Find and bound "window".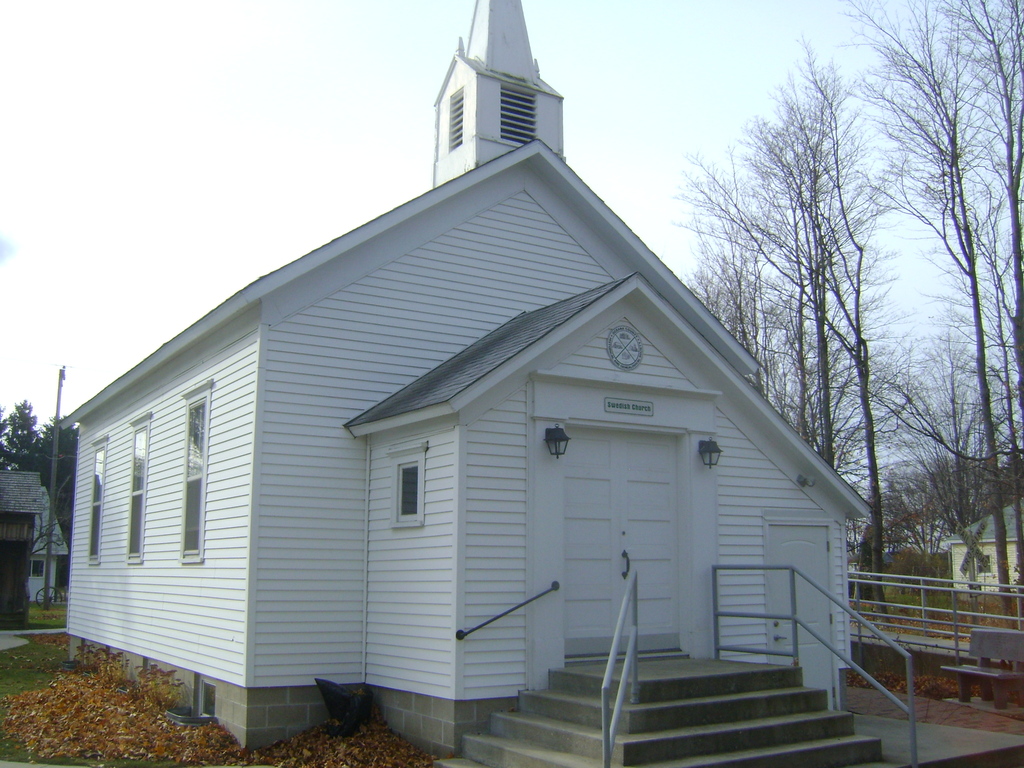
Bound: region(125, 424, 148, 559).
